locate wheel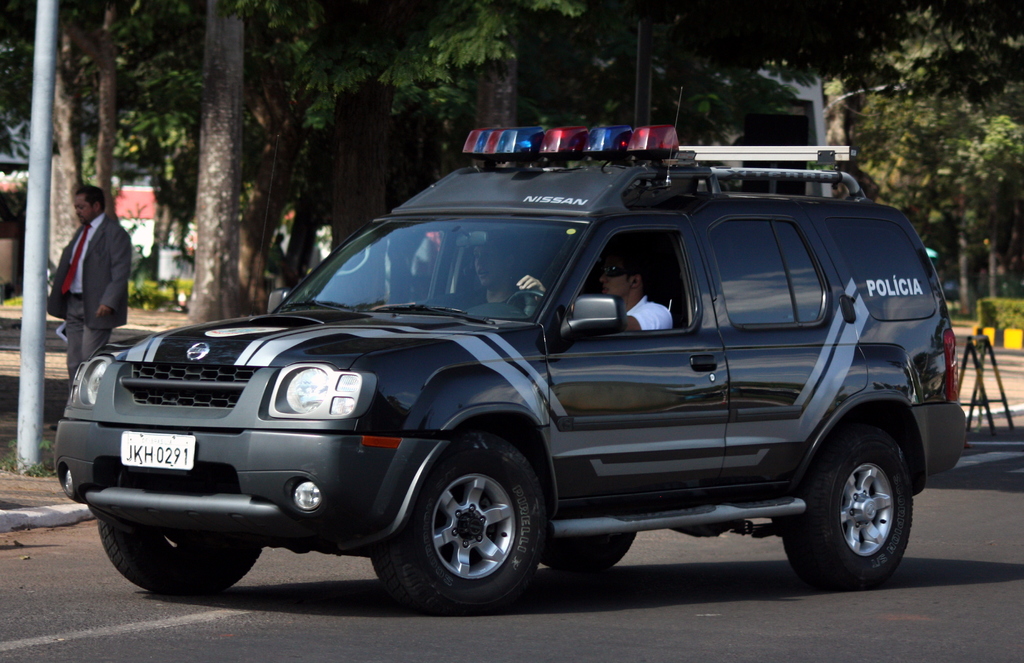
(left=781, top=424, right=911, bottom=595)
